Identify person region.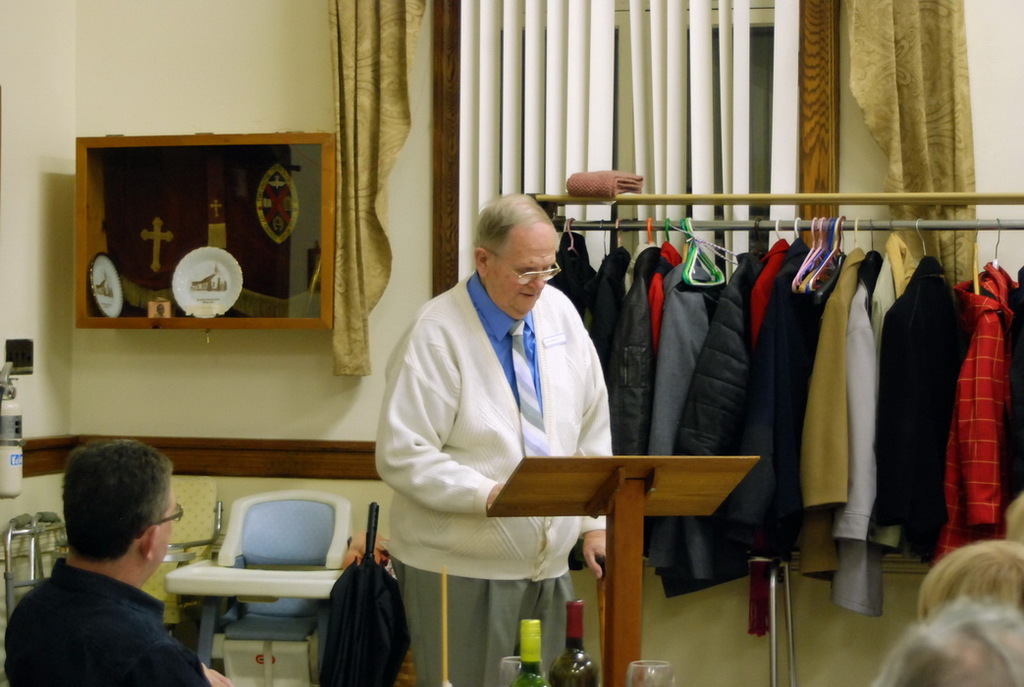
Region: box=[370, 201, 611, 686].
